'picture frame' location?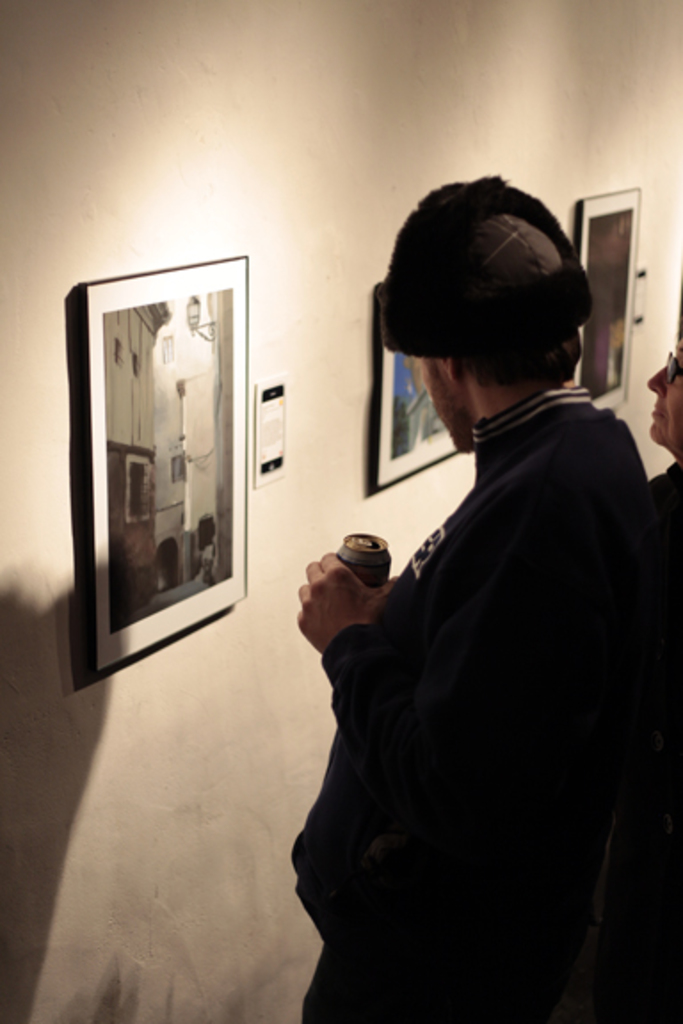
region(55, 231, 269, 704)
